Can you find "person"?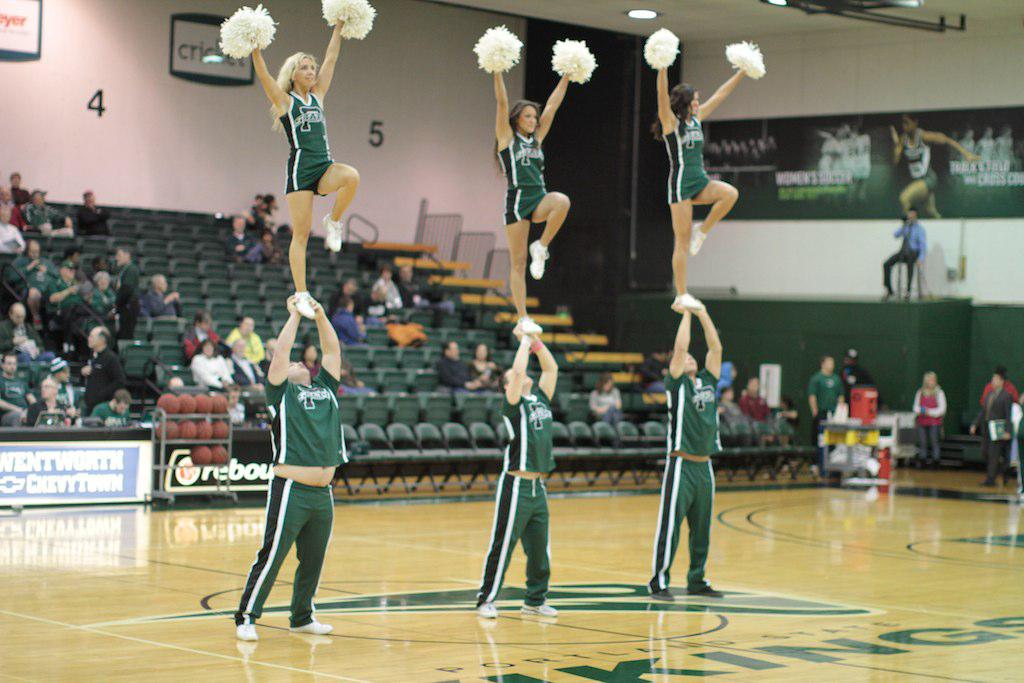
Yes, bounding box: 914, 372, 951, 470.
